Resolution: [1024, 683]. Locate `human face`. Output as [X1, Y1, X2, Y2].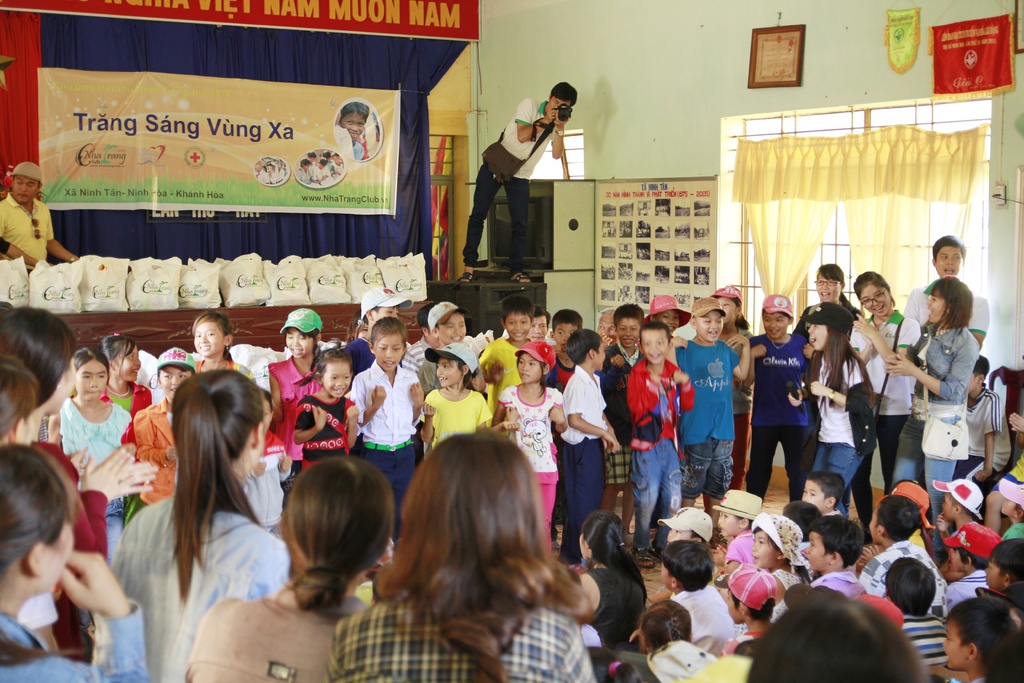
[10, 173, 36, 206].
